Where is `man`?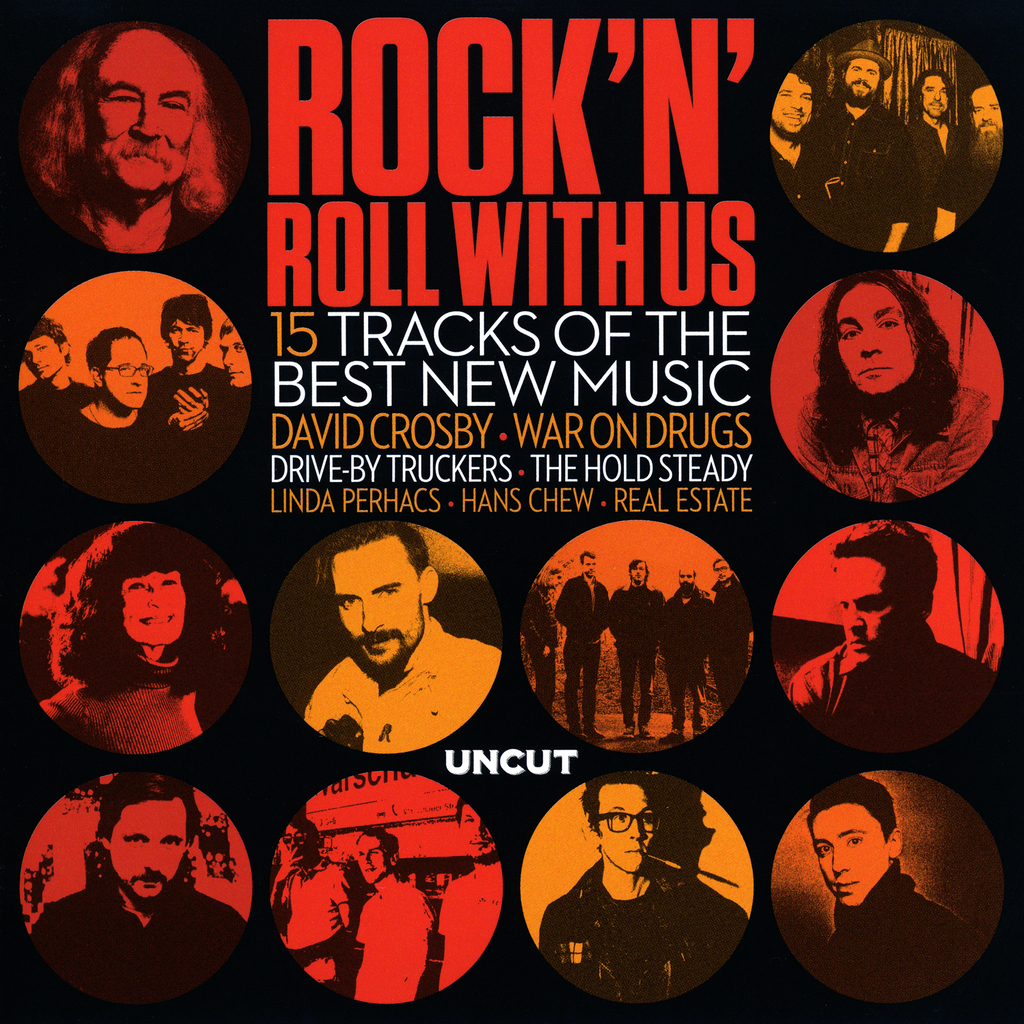
801:772:986:1007.
